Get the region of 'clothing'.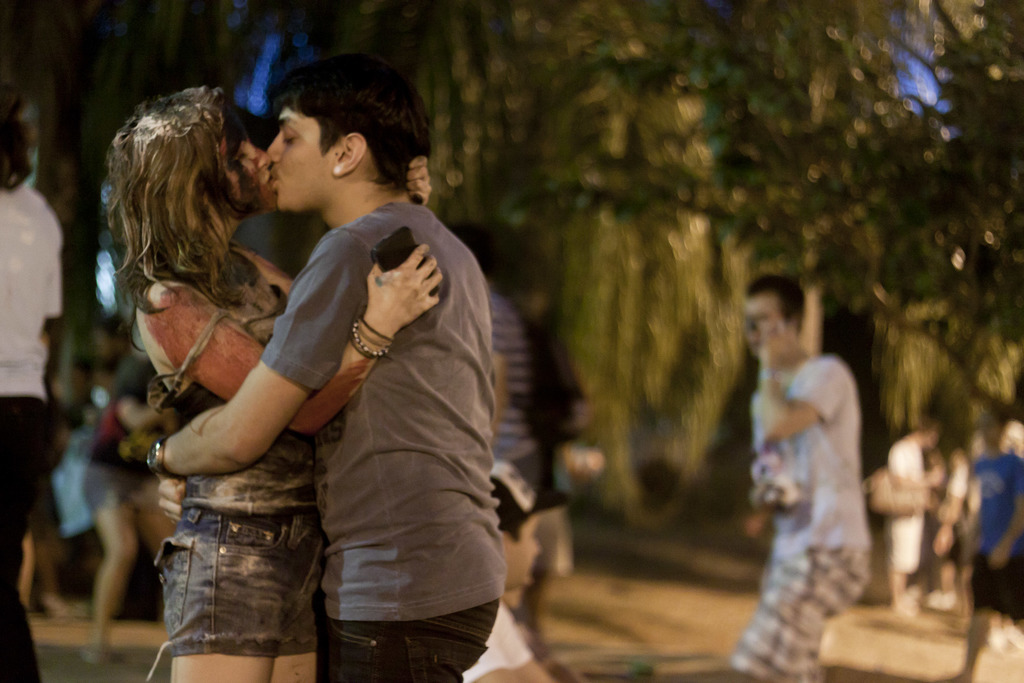
box(492, 457, 575, 530).
